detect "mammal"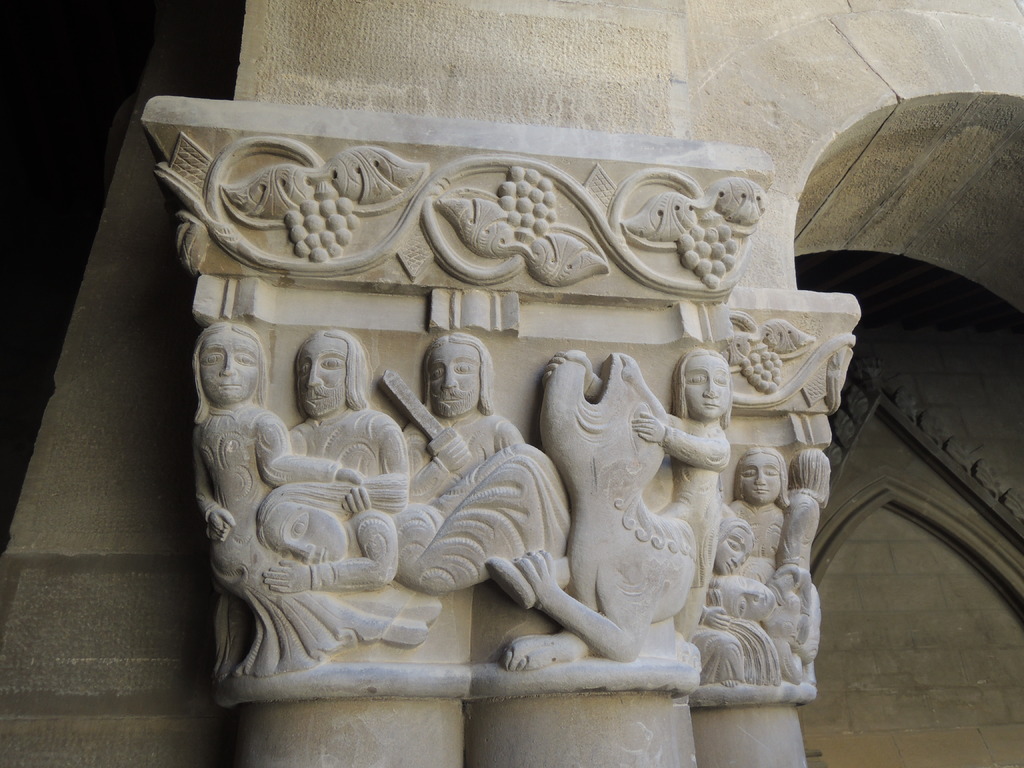
<bbox>408, 331, 573, 591</bbox>
